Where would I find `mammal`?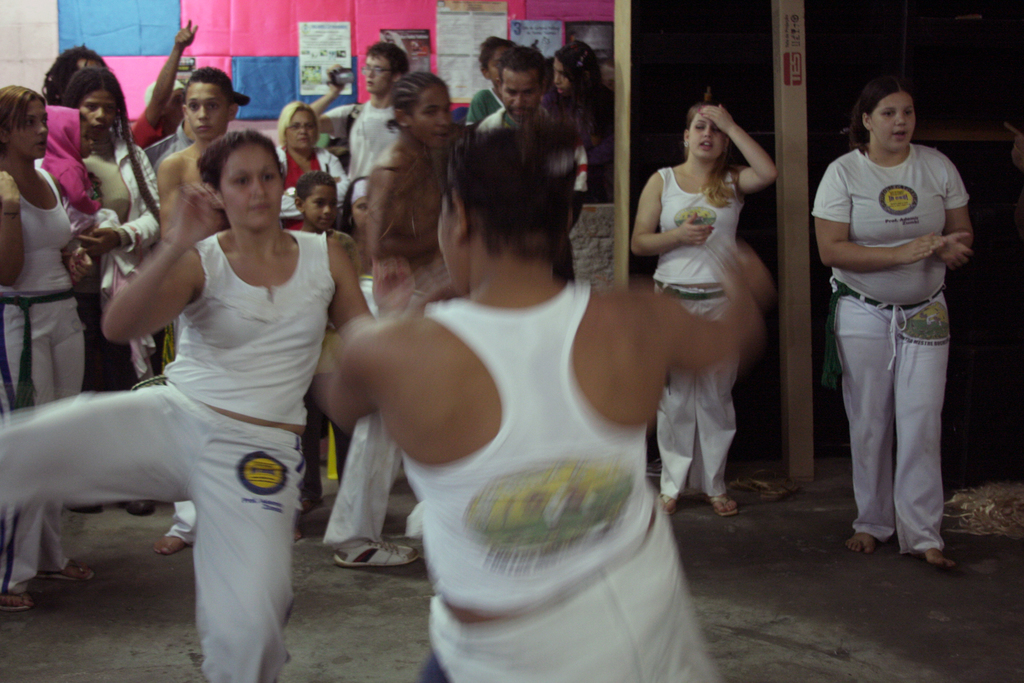
At [0,85,95,614].
